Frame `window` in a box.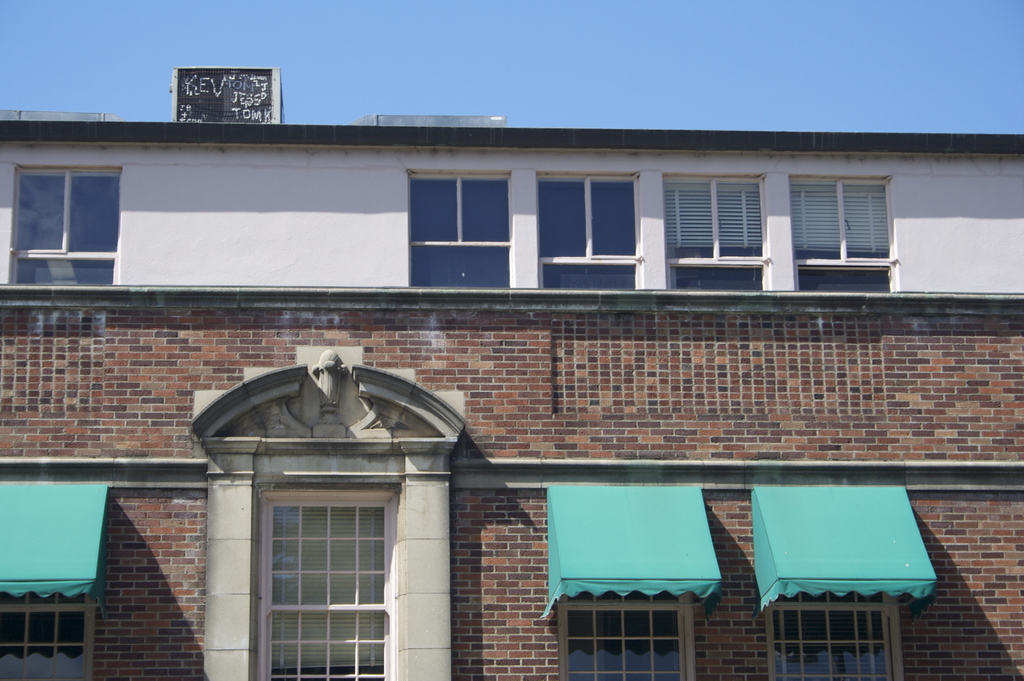
left=1, top=587, right=84, bottom=680.
